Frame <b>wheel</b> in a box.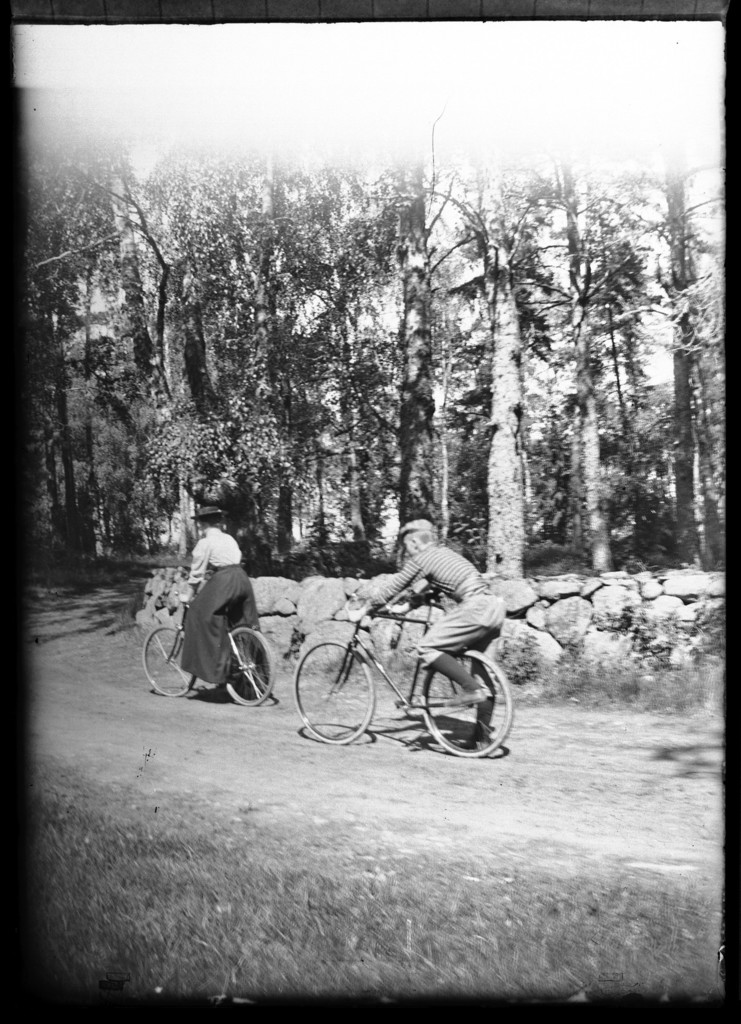
<bbox>141, 630, 200, 695</bbox>.
